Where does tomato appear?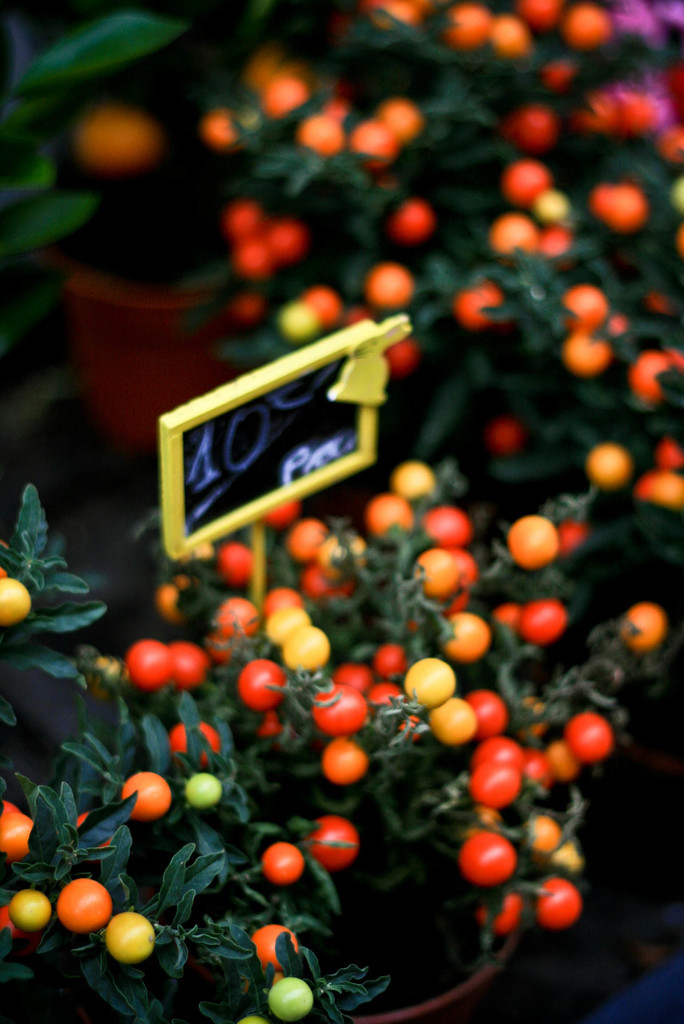
Appears at locate(10, 889, 51, 929).
